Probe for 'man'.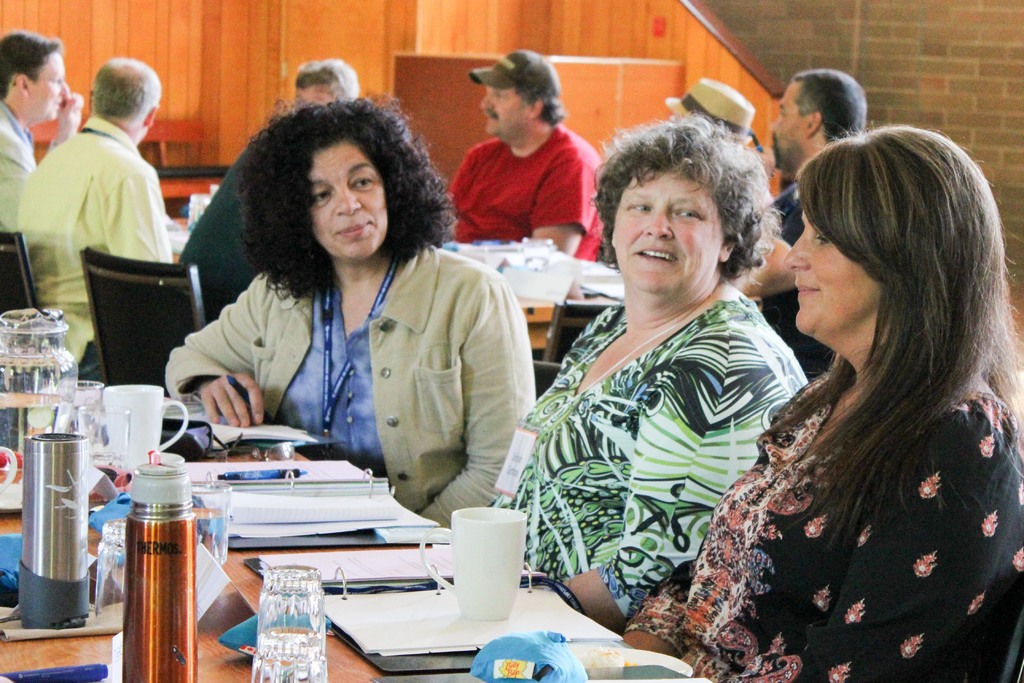
Probe result: box(284, 56, 360, 115).
